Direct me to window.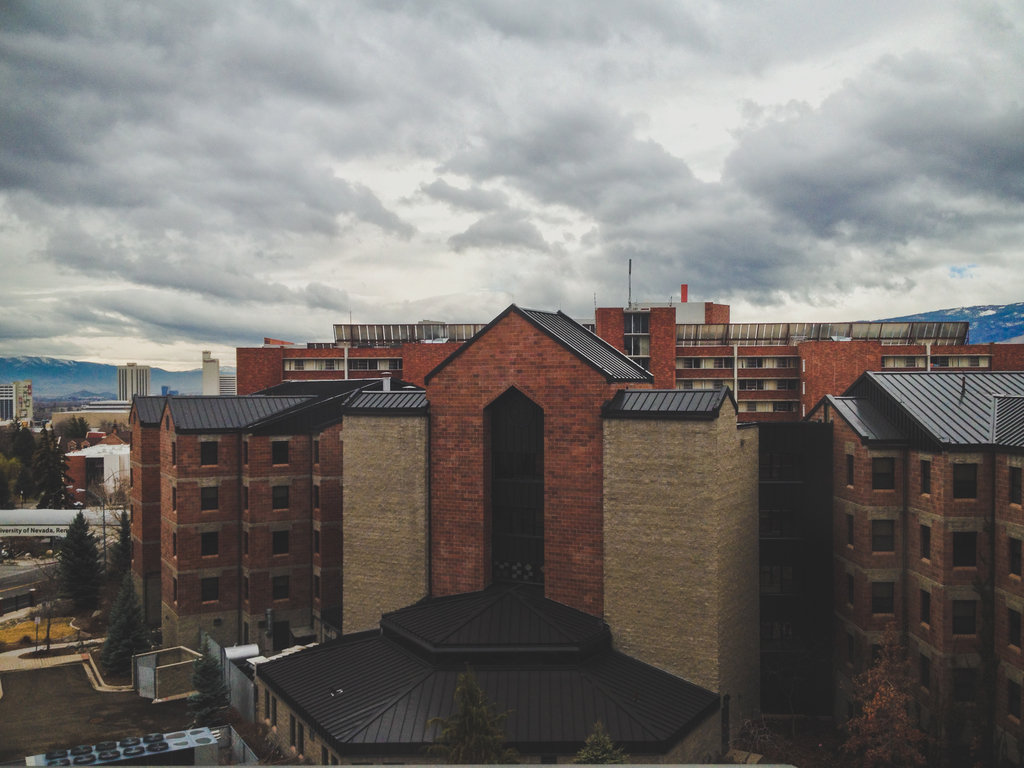
Direction: [944, 522, 984, 573].
